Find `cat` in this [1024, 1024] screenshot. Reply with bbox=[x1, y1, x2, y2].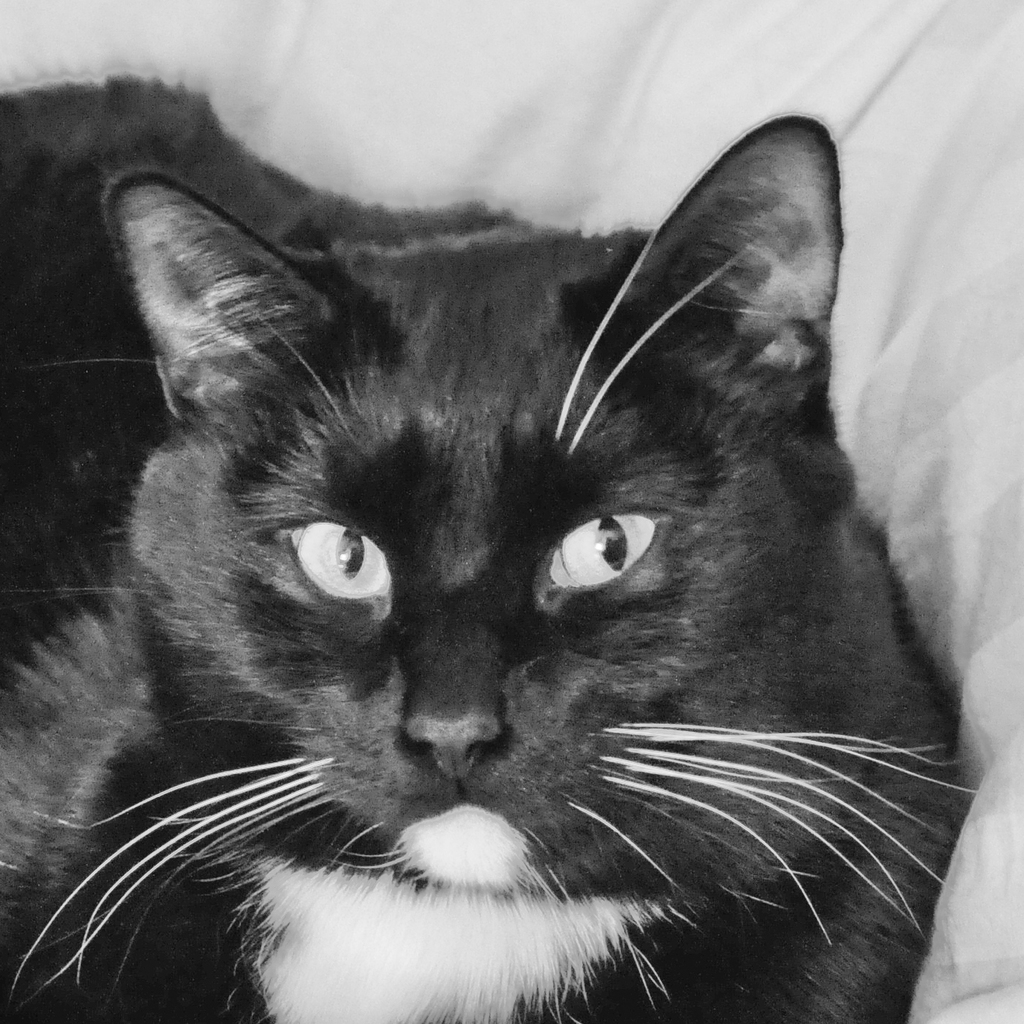
bbox=[6, 76, 973, 1023].
